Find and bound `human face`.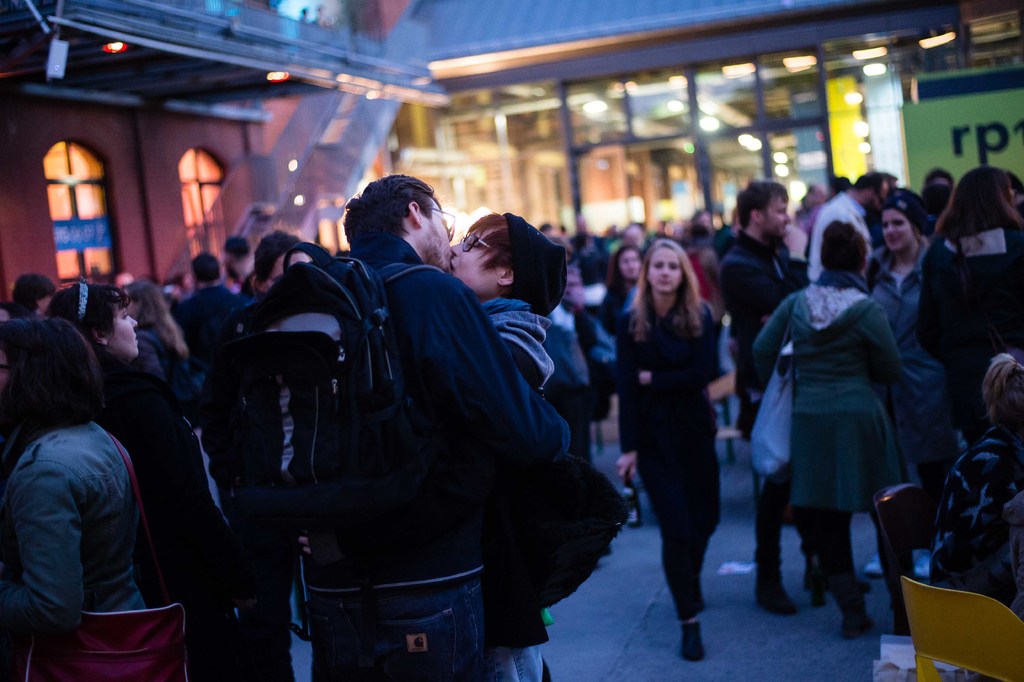
Bound: 877/208/913/246.
